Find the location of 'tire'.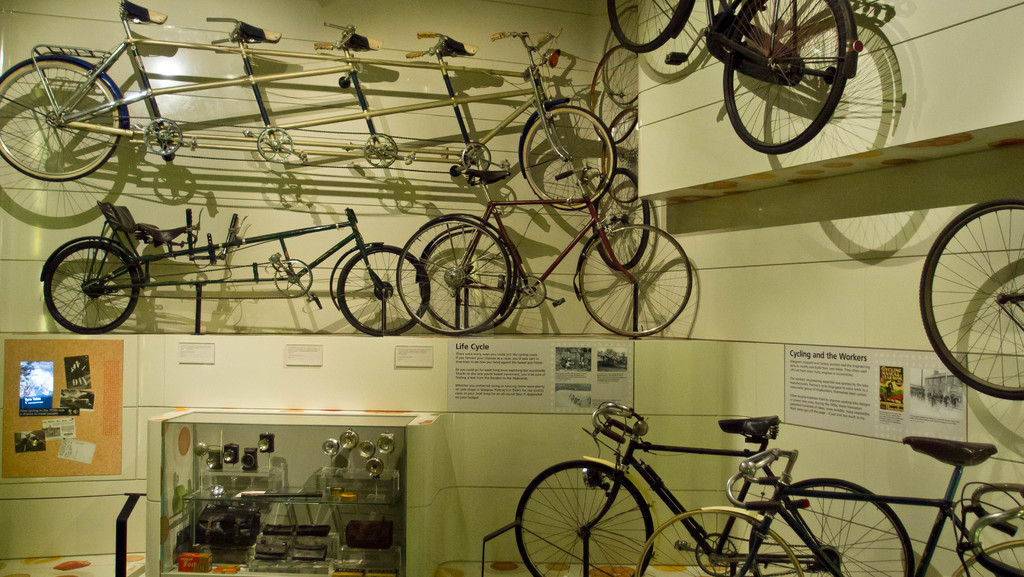
Location: rect(919, 199, 1023, 400).
